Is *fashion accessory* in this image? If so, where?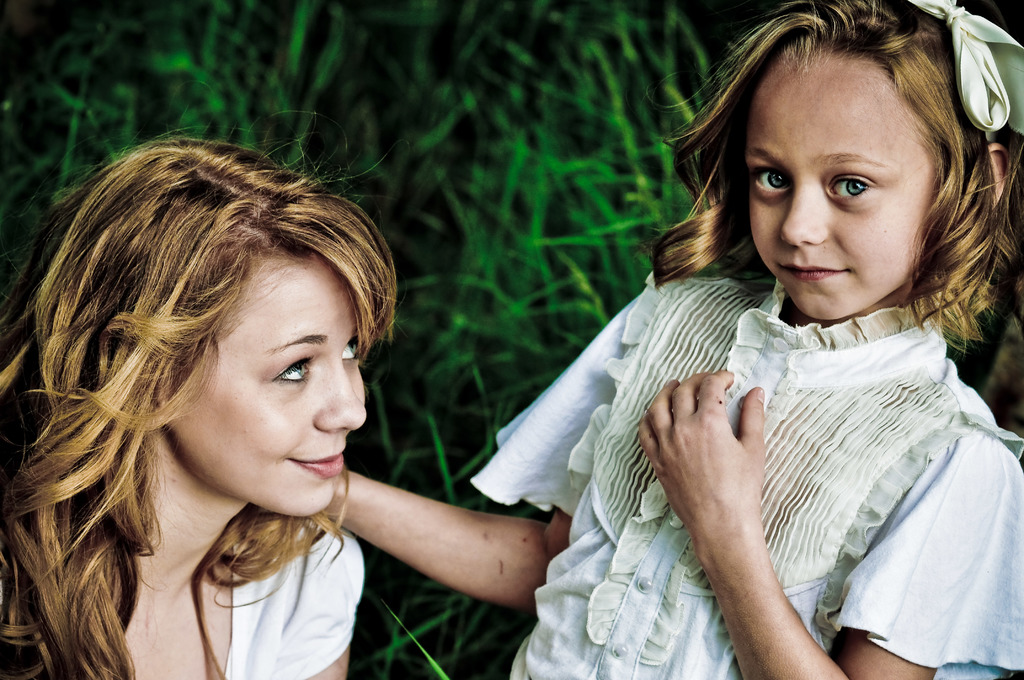
Yes, at [908,0,1023,138].
